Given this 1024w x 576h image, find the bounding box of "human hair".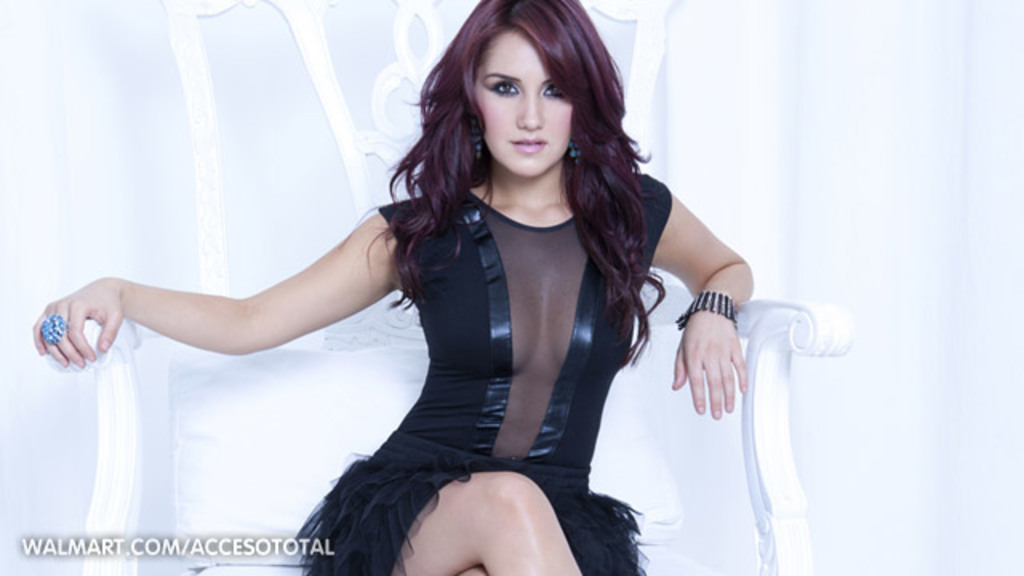
box(390, 0, 648, 283).
